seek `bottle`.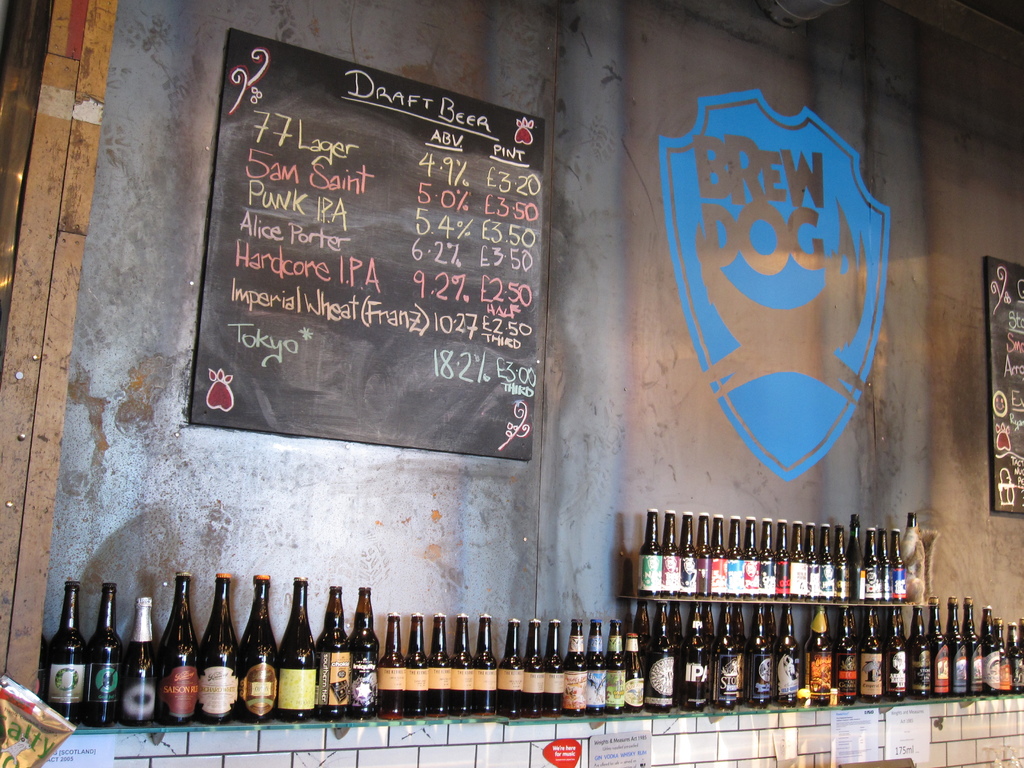
BBox(710, 604, 741, 706).
